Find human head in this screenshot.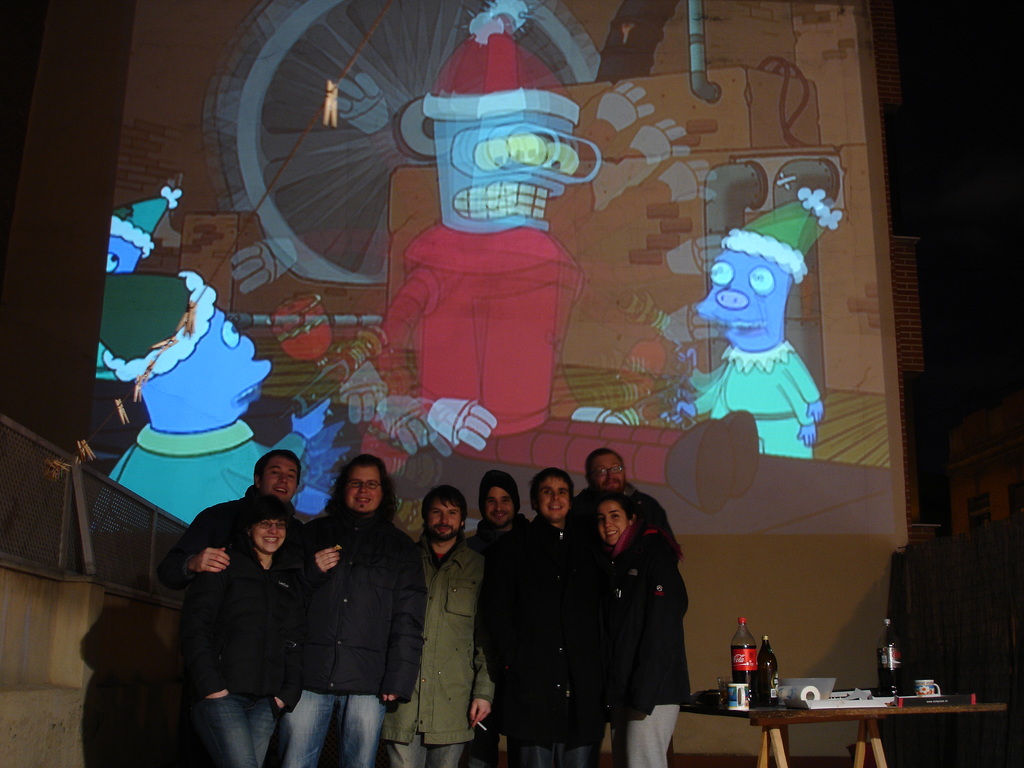
The bounding box for human head is <region>255, 447, 304, 500</region>.
